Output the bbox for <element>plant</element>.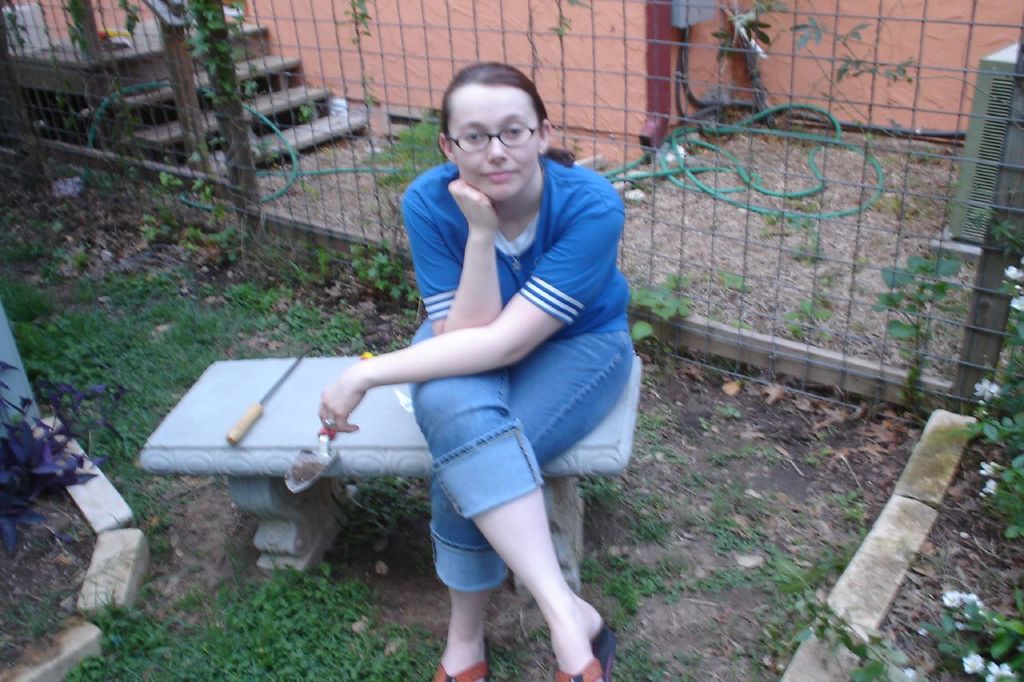
[872,257,966,423].
